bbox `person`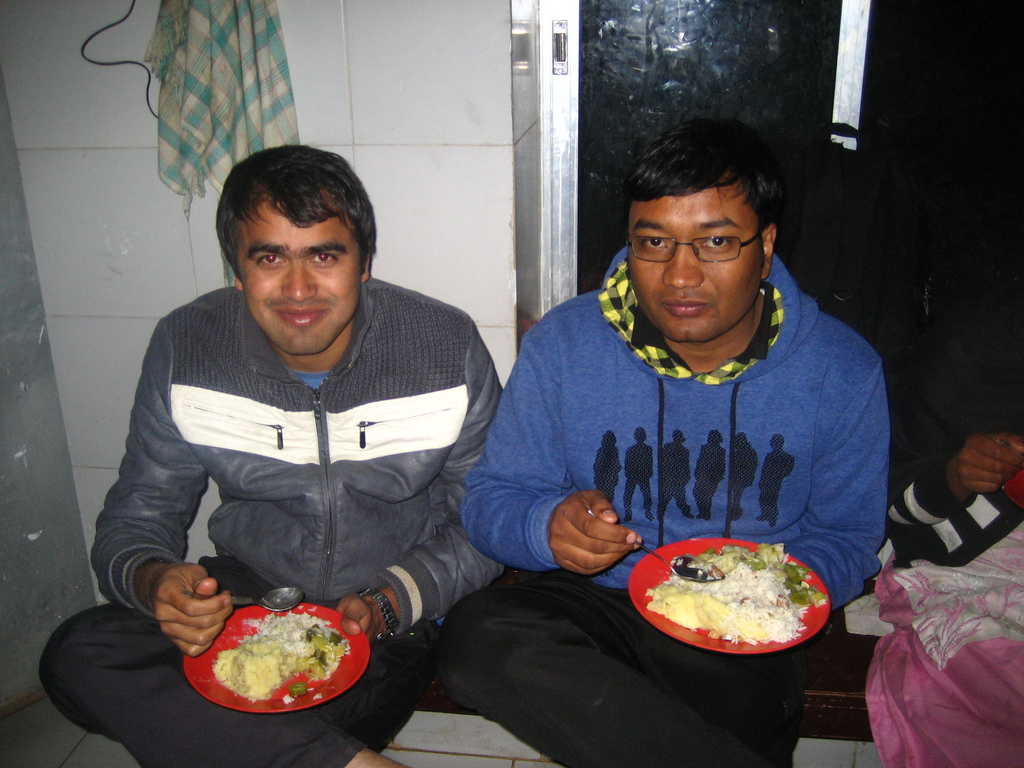
403 112 886 767
